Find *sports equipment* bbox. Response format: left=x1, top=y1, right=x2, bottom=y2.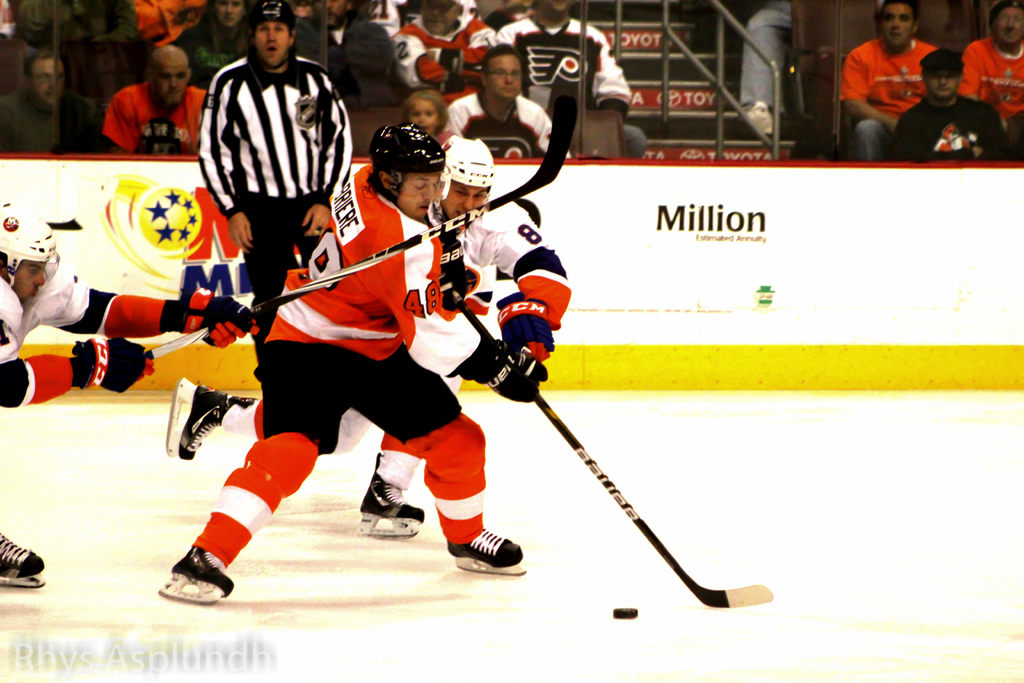
left=178, top=292, right=259, bottom=352.
